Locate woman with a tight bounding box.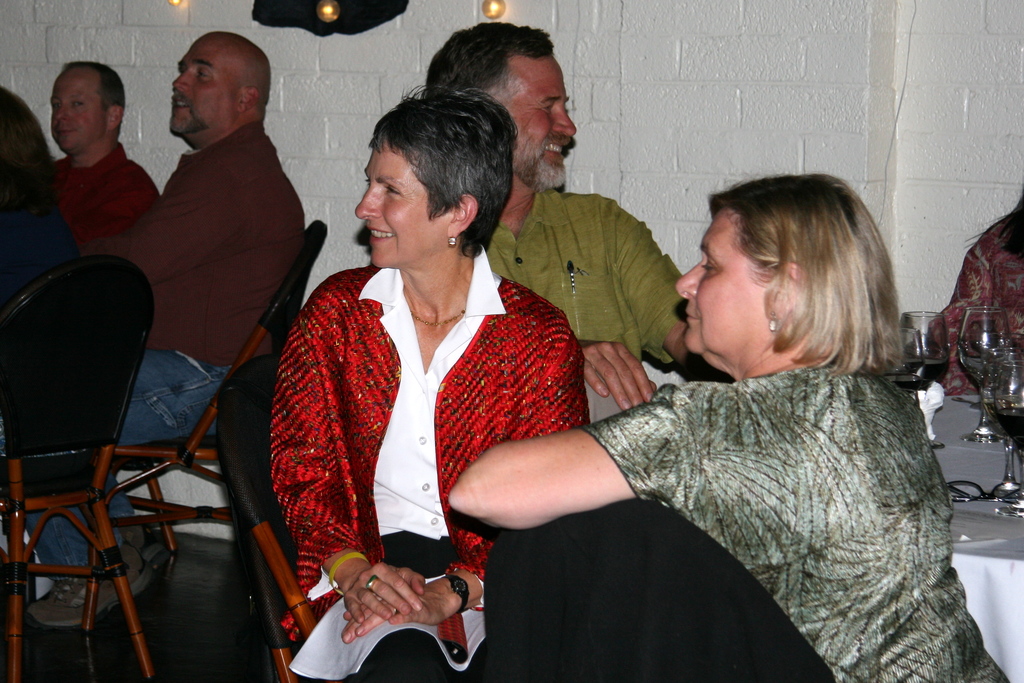
detection(262, 72, 611, 680).
